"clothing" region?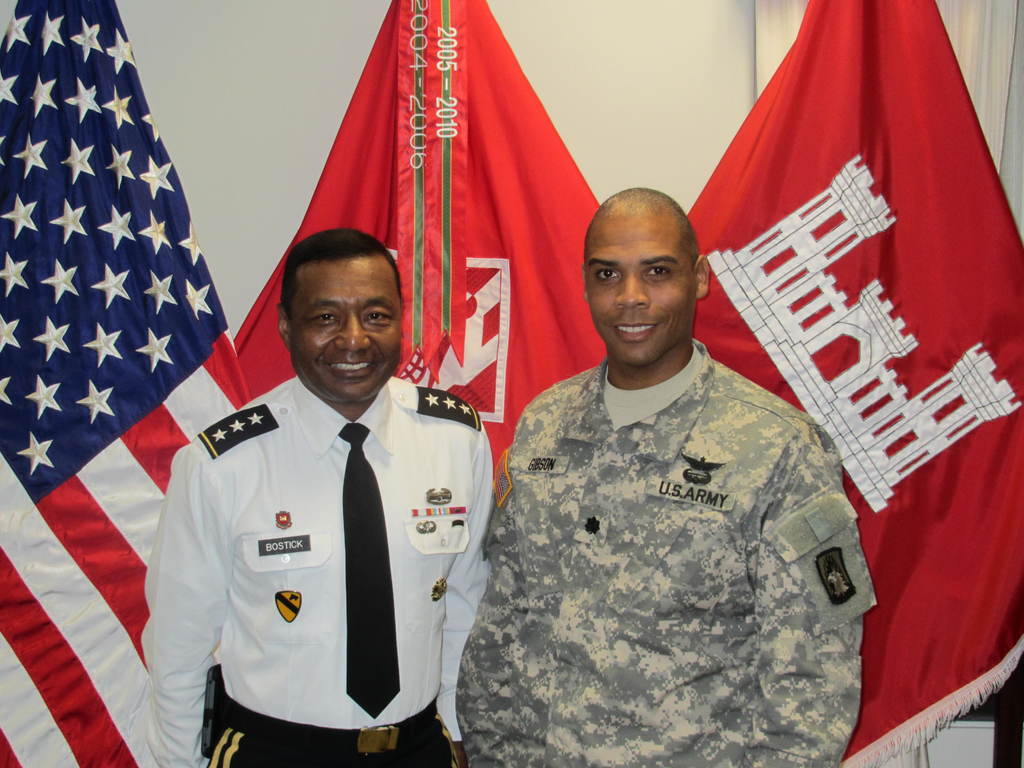
{"x1": 448, "y1": 336, "x2": 875, "y2": 767}
